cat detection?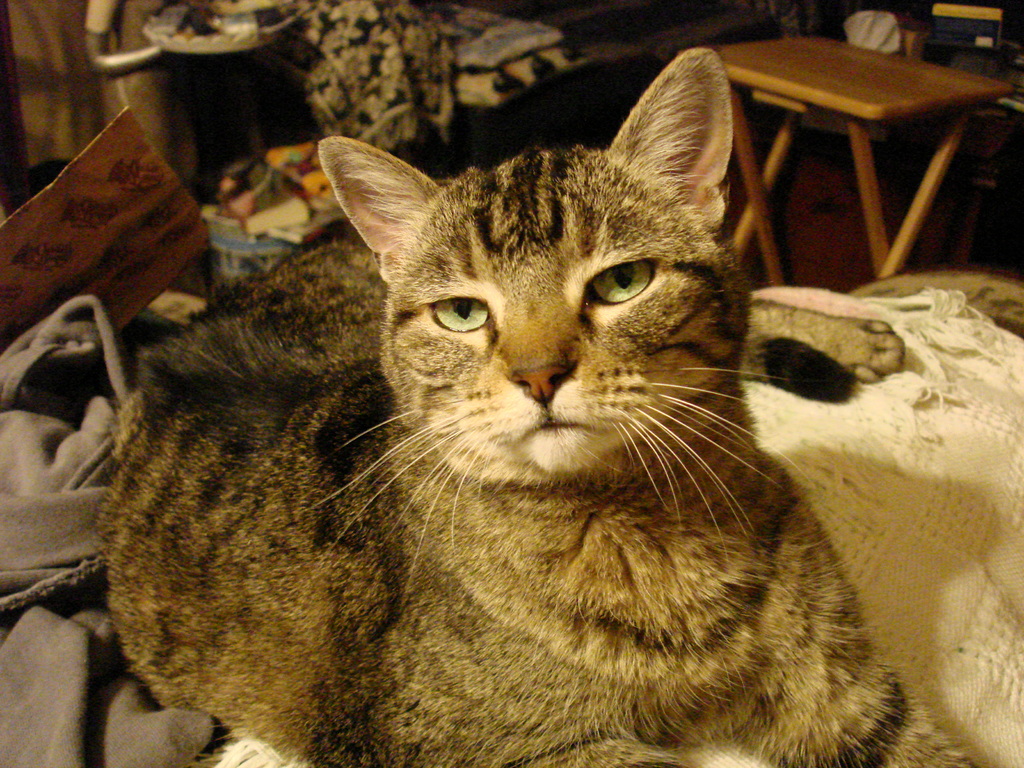
[91, 42, 969, 767]
